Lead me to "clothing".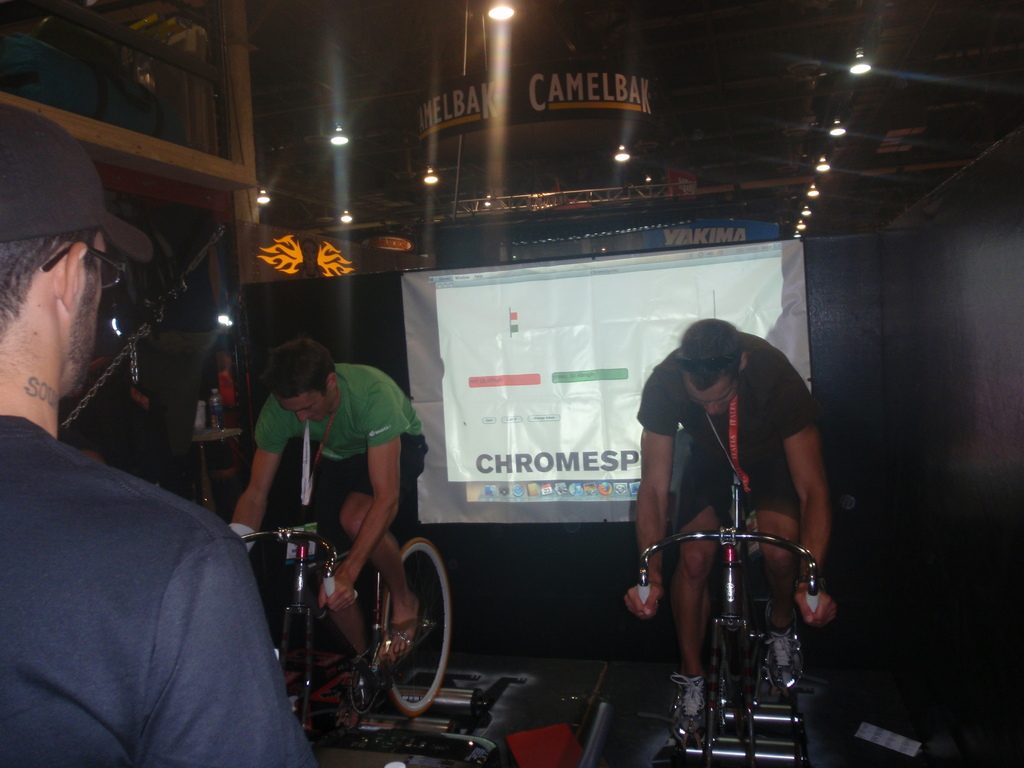
Lead to pyautogui.locateOnScreen(18, 338, 301, 767).
